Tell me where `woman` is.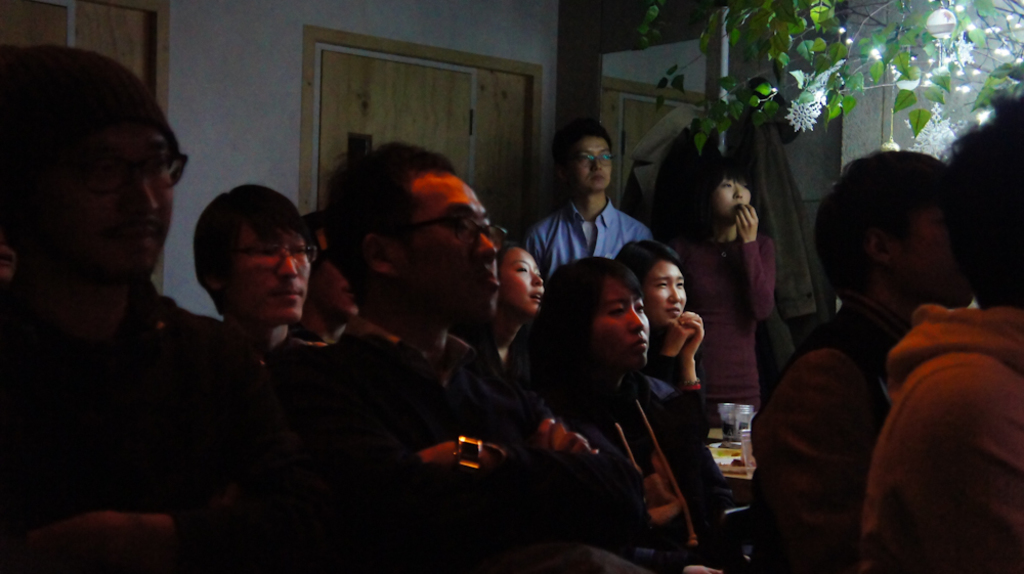
`woman` is at l=612, t=241, r=703, b=497.
